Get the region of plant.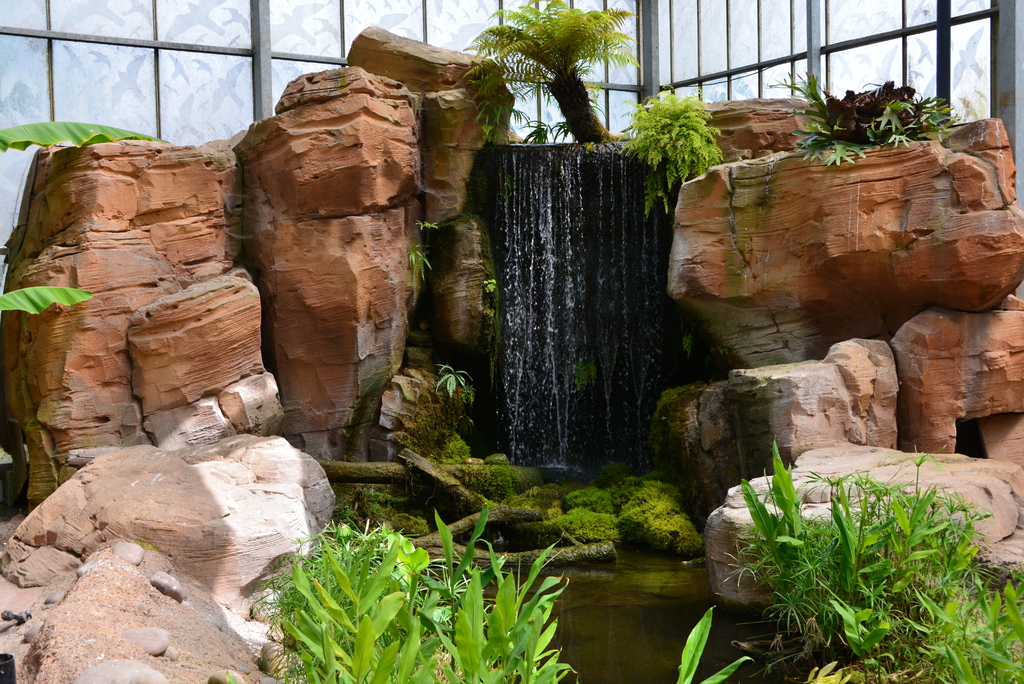
select_region(614, 75, 741, 226).
